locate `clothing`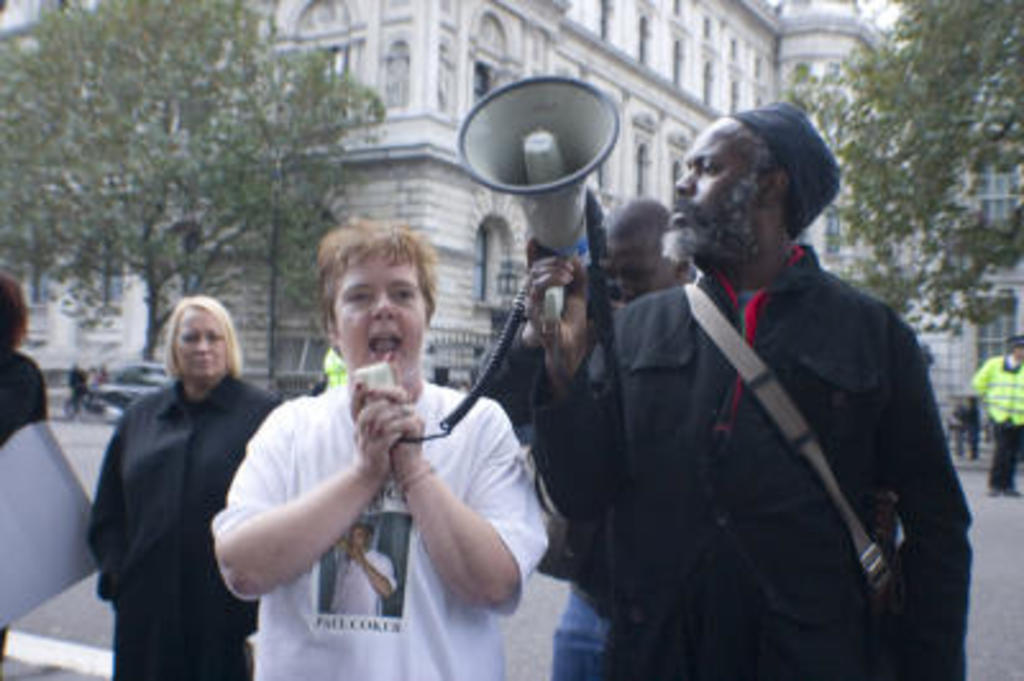
207,392,527,678
